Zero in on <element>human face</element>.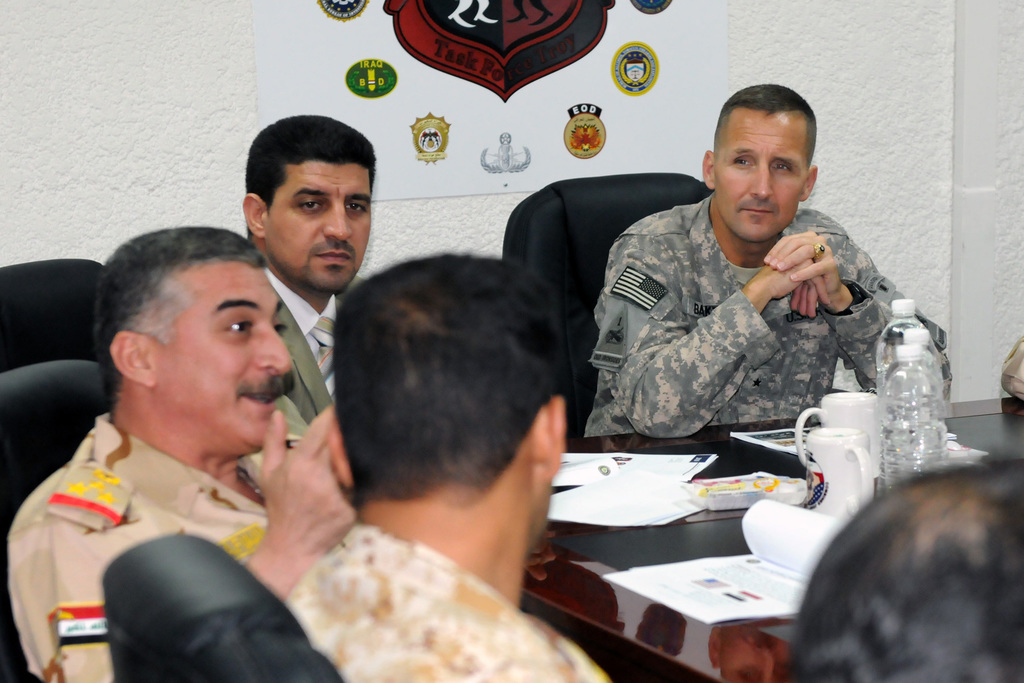
Zeroed in: crop(264, 163, 372, 293).
